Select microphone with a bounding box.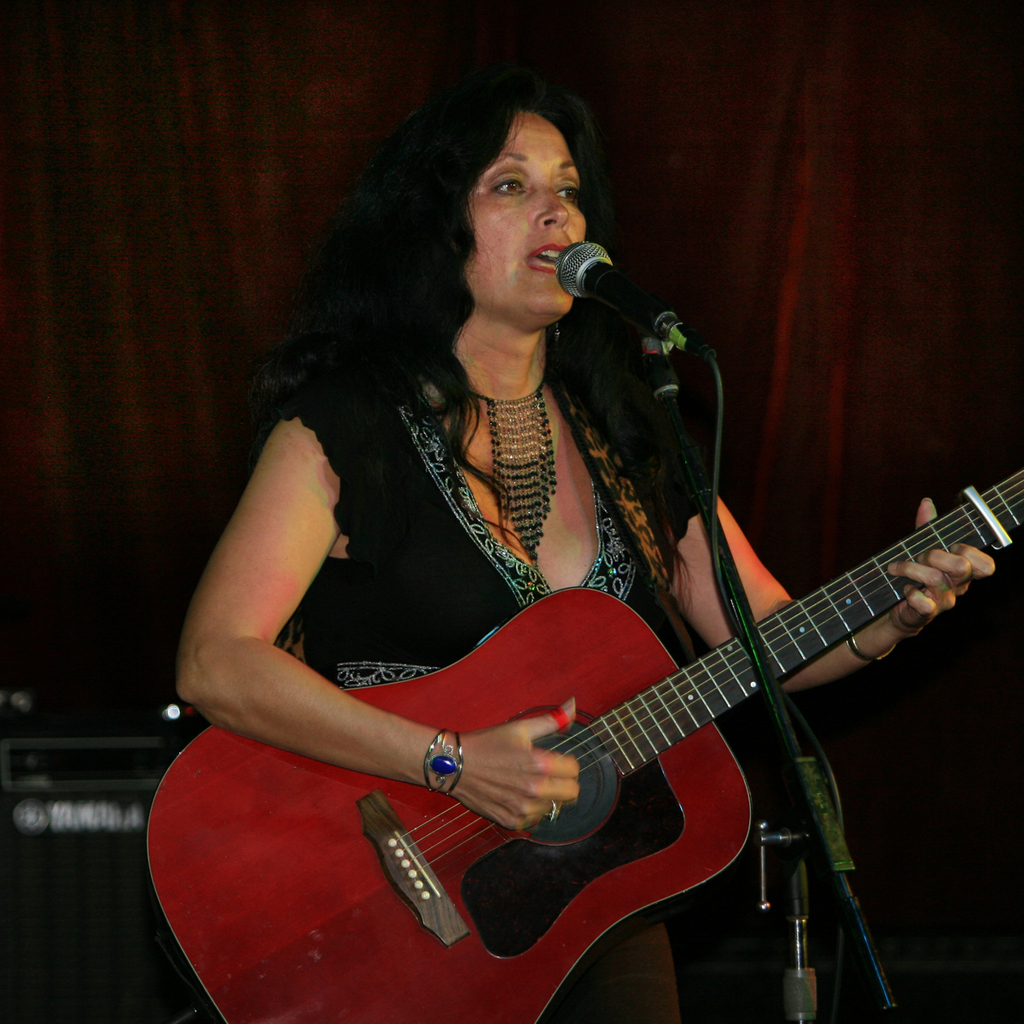
locate(553, 228, 718, 376).
